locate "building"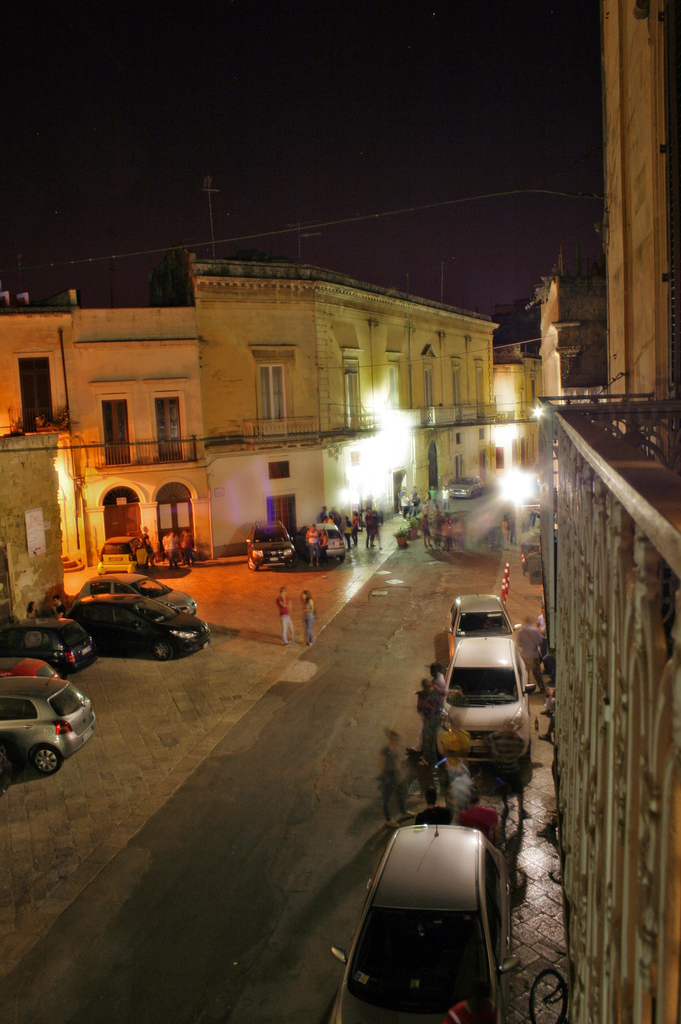
<bbox>536, 0, 680, 1023</bbox>
